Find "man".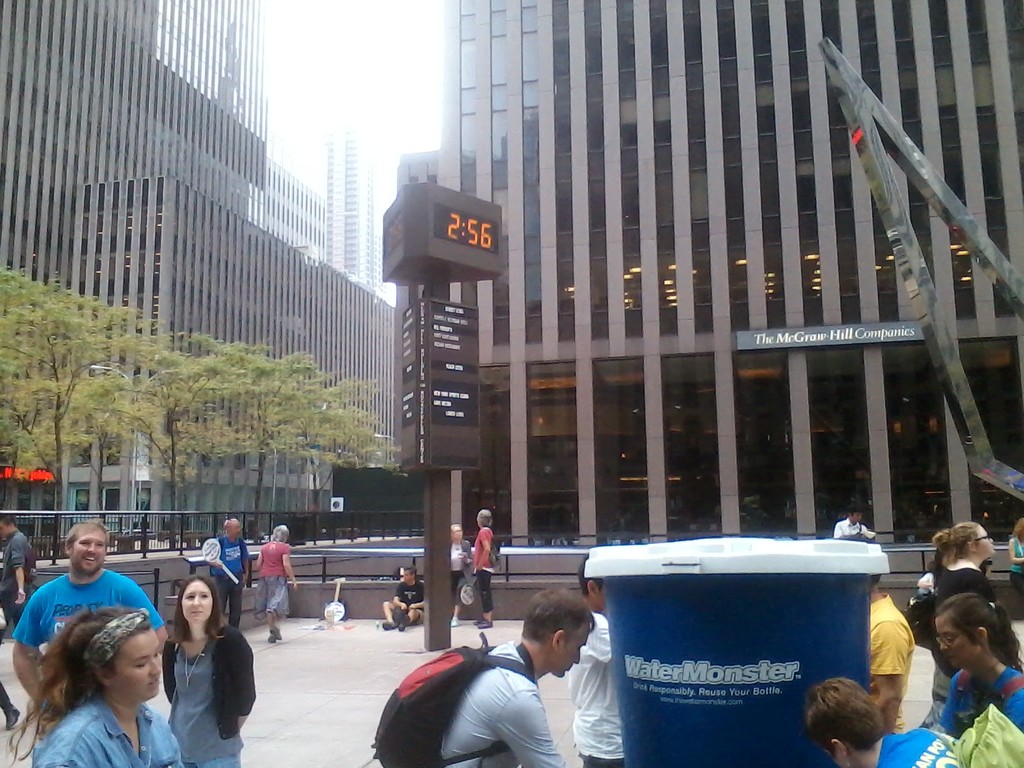
pyautogui.locateOnScreen(379, 564, 424, 634).
